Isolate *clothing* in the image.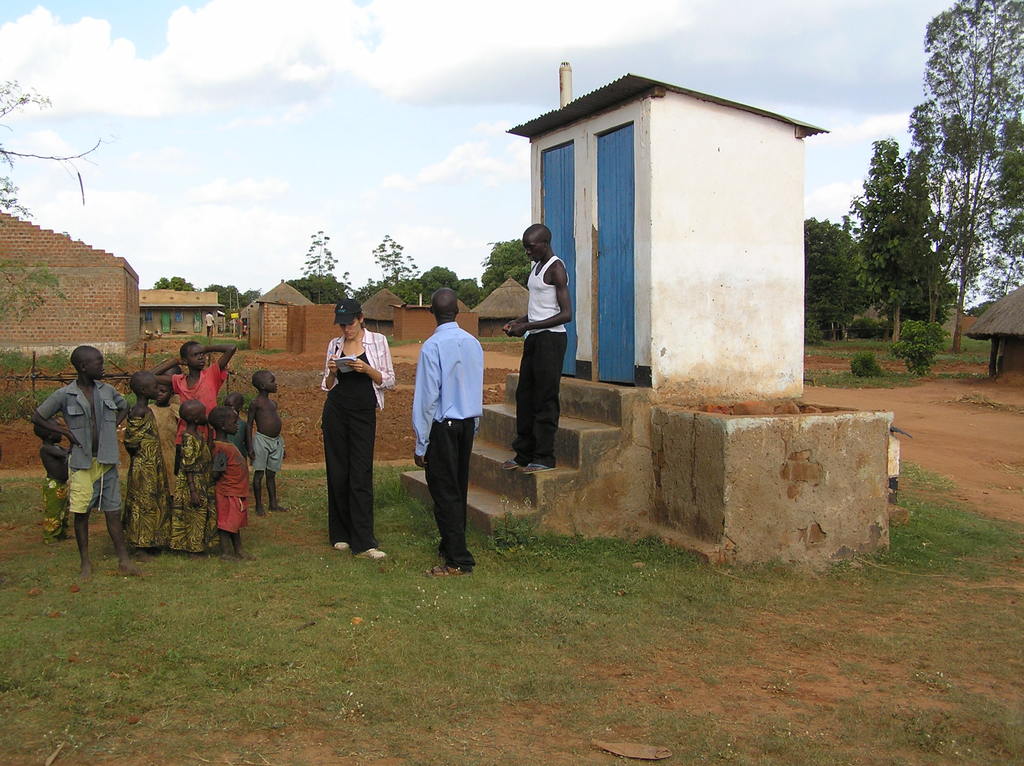
Isolated region: BBox(515, 248, 568, 470).
